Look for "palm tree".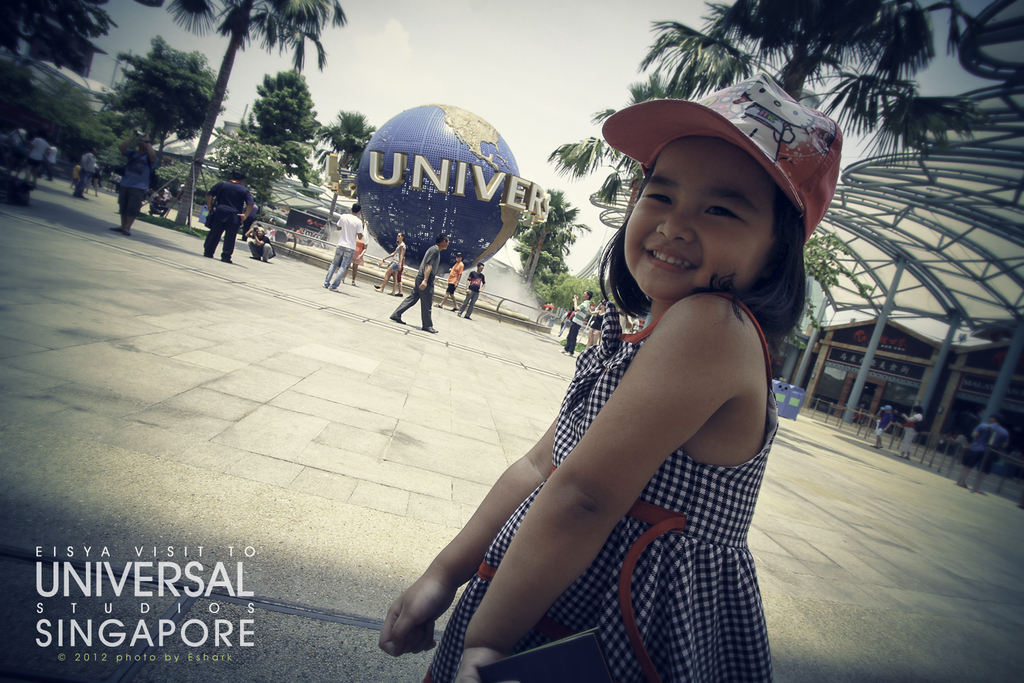
Found: Rect(509, 189, 588, 284).
